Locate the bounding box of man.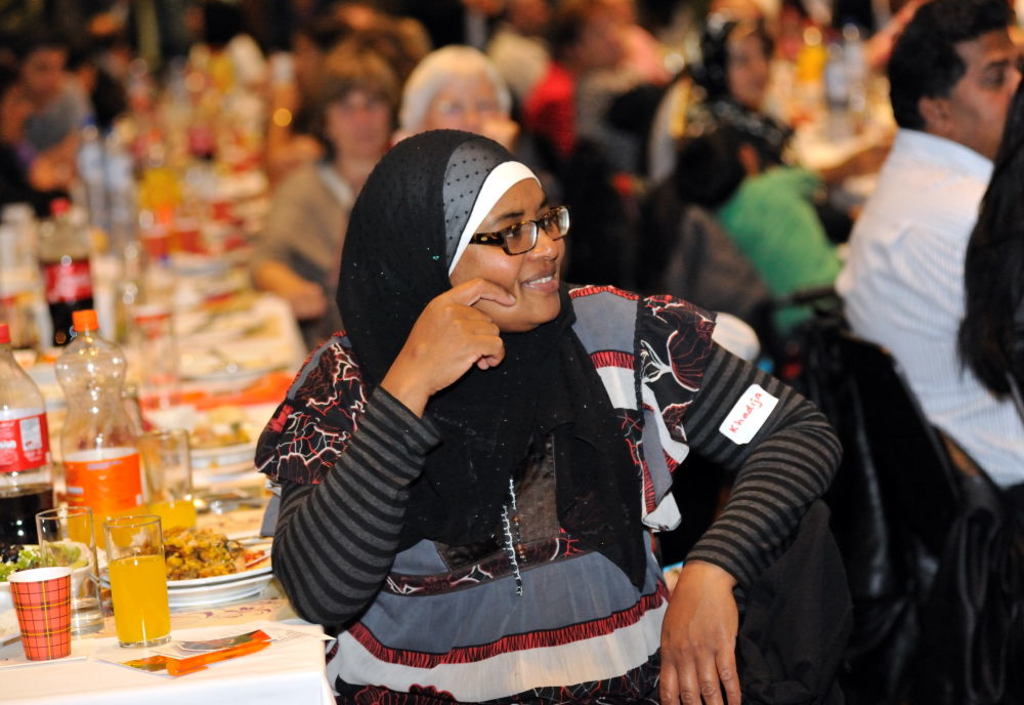
Bounding box: [465,0,559,112].
